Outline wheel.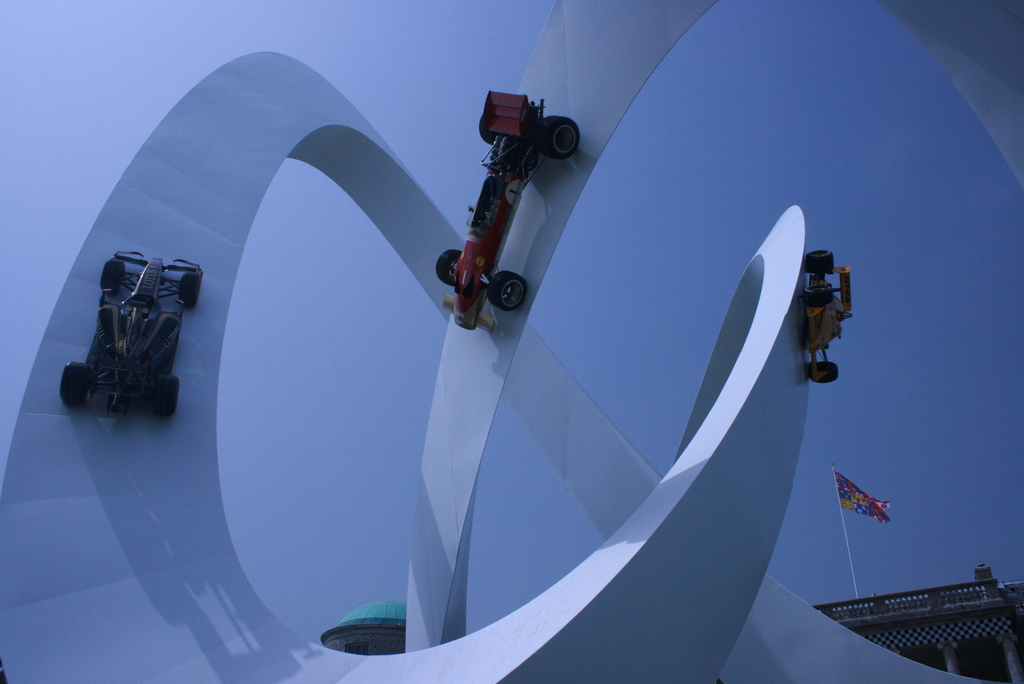
Outline: 804, 246, 838, 276.
